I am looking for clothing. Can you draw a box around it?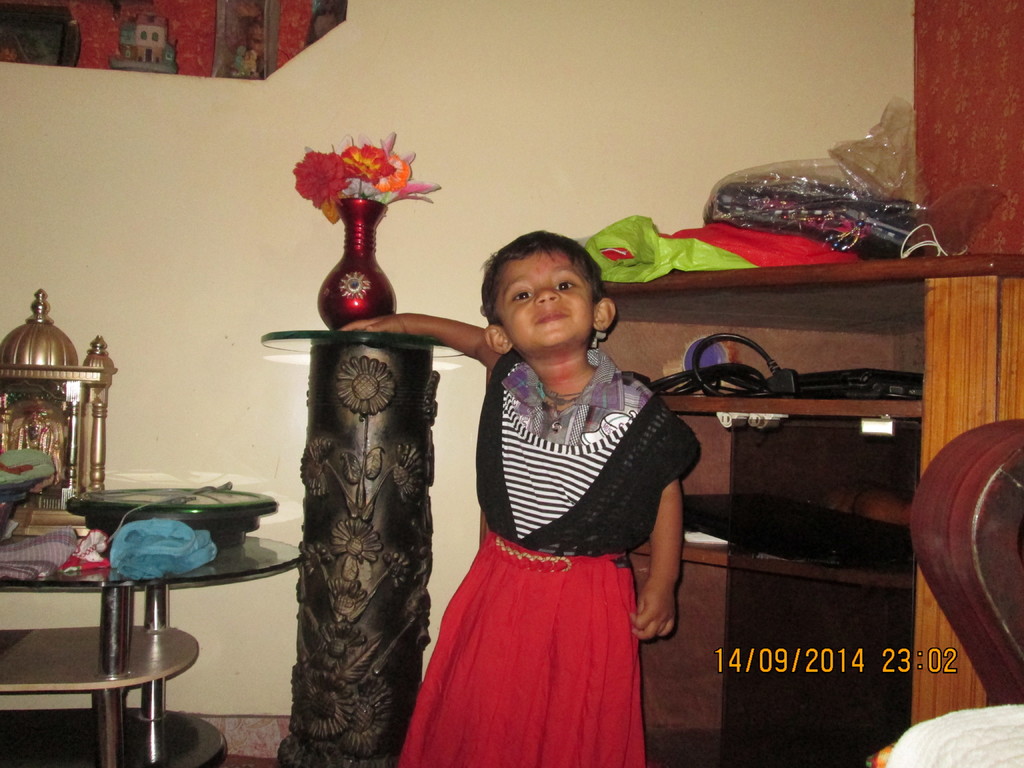
Sure, the bounding box is 417 339 697 735.
